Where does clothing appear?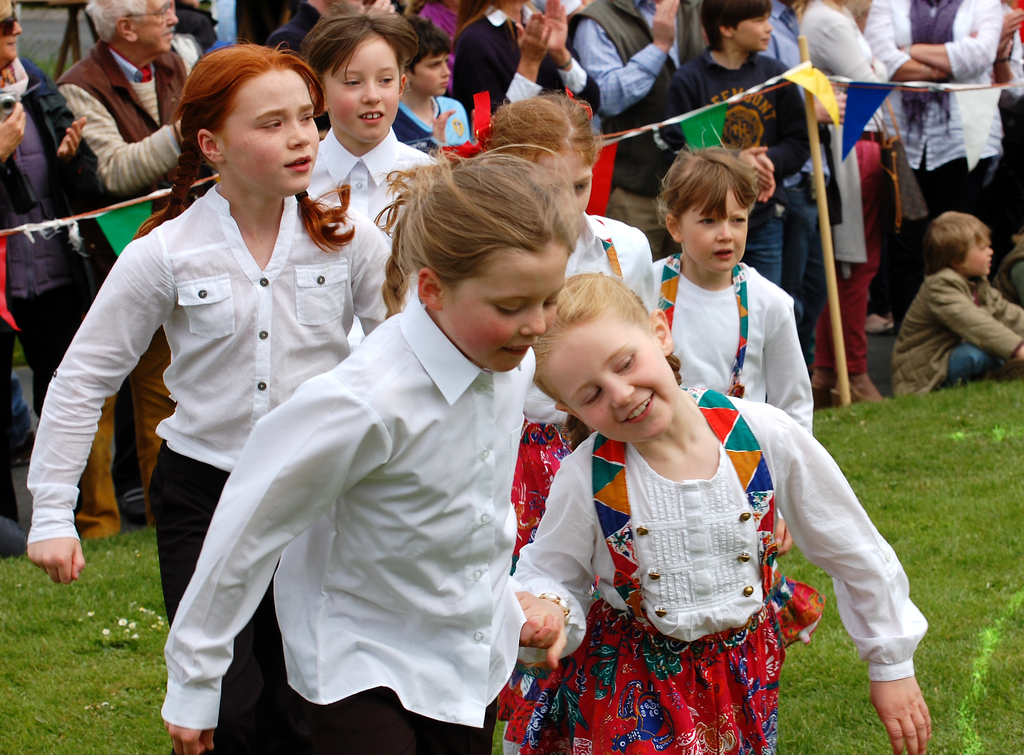
Appears at rect(563, 0, 701, 255).
